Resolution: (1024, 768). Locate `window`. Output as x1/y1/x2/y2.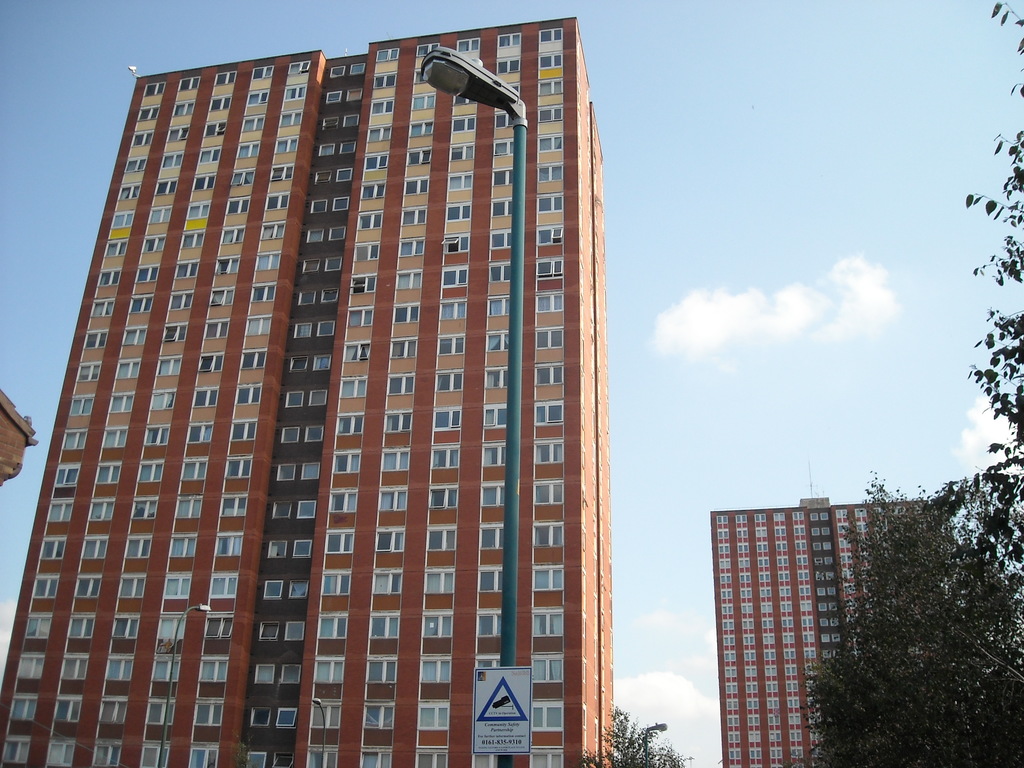
438/333/465/359.
